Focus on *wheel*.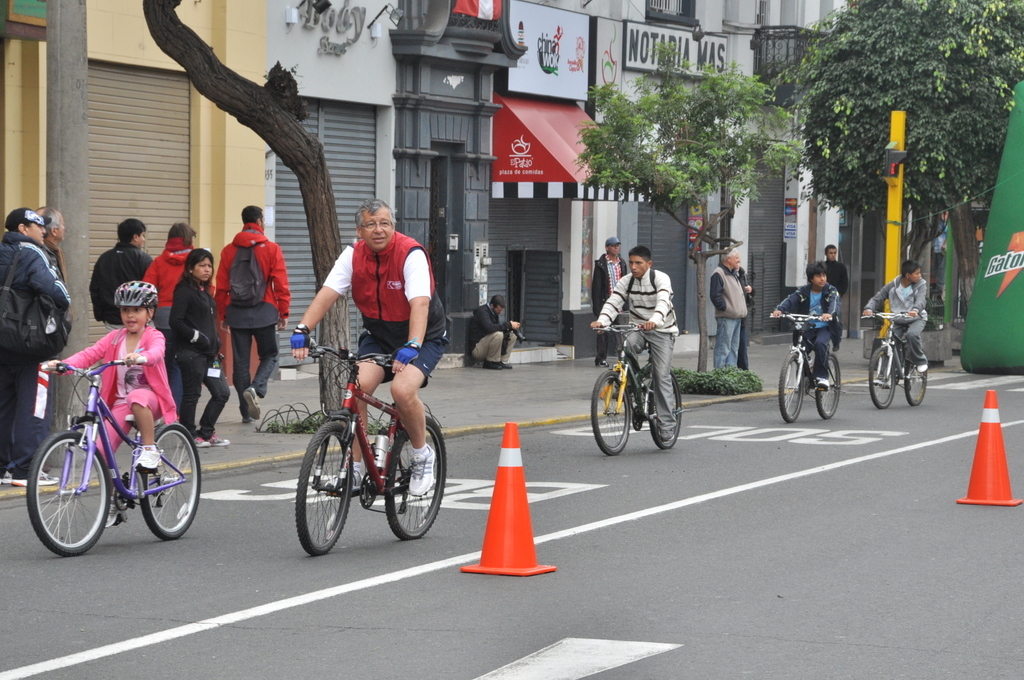
Focused at locate(646, 365, 686, 452).
